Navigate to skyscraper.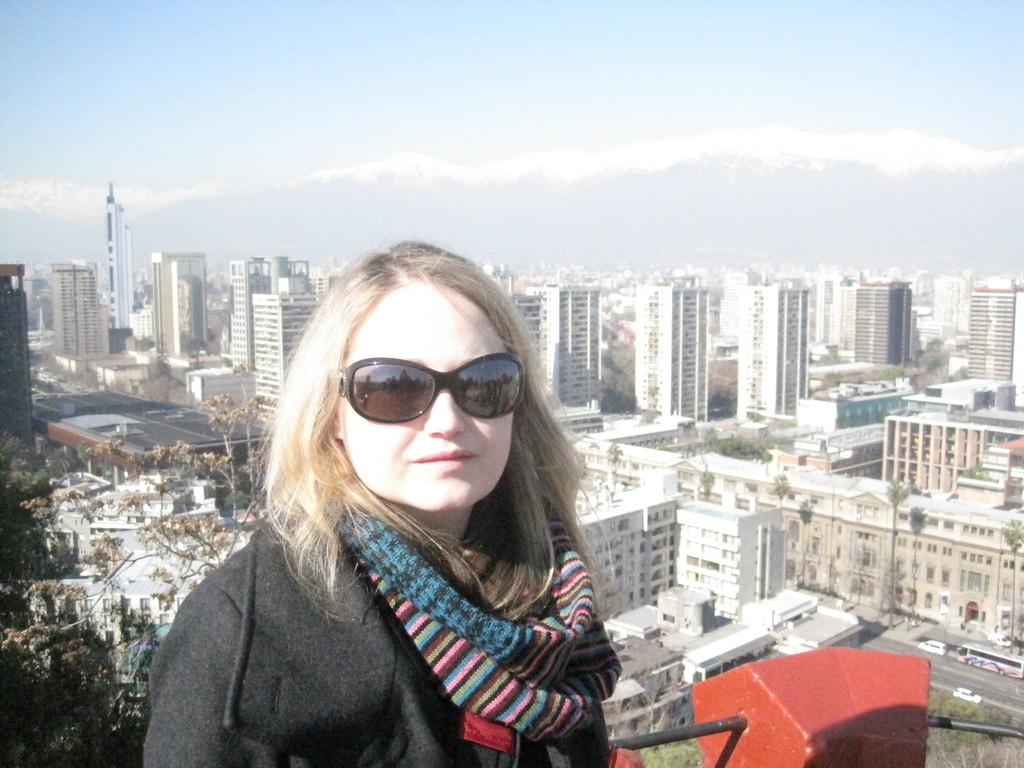
Navigation target: region(97, 177, 133, 349).
